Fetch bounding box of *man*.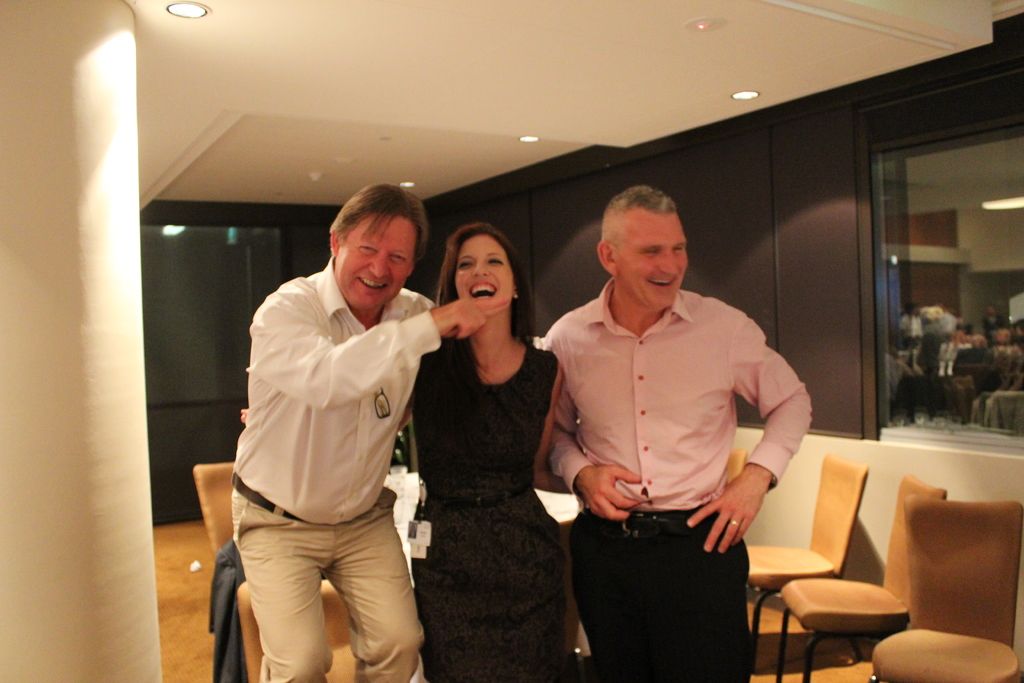
Bbox: bbox(538, 196, 821, 678).
